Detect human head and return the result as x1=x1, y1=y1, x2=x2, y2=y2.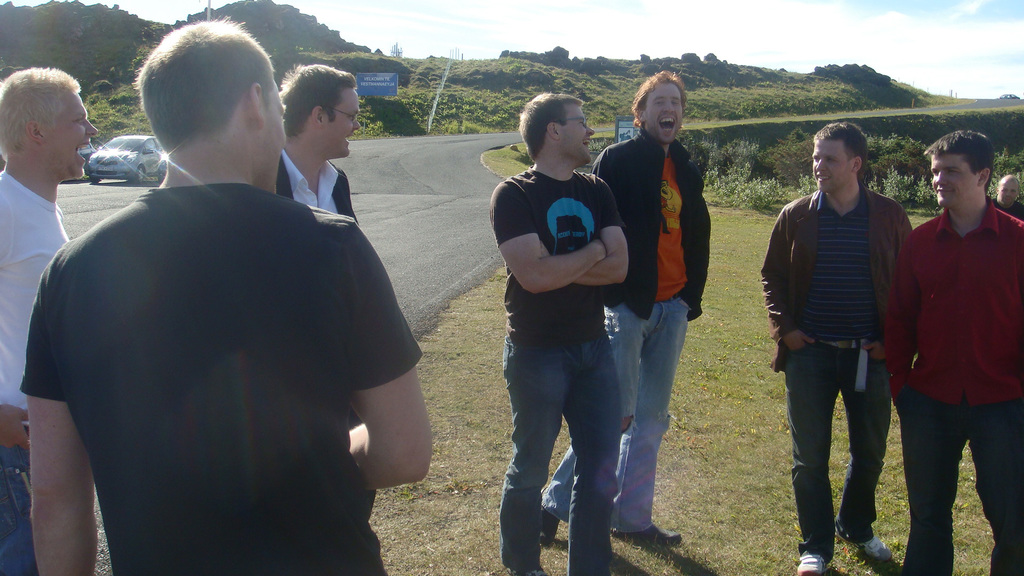
x1=275, y1=63, x2=360, y2=155.
